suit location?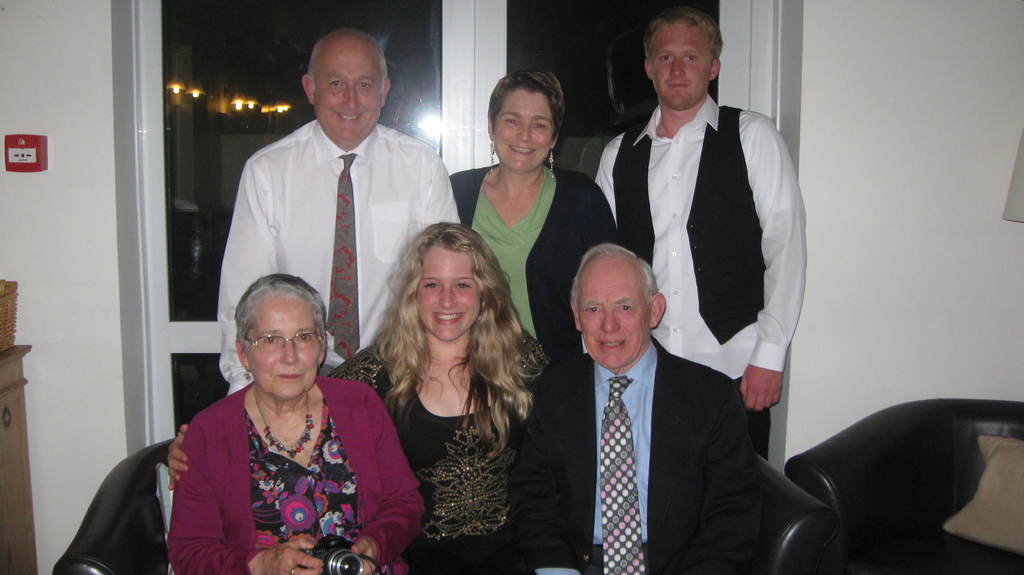
region(540, 245, 804, 571)
